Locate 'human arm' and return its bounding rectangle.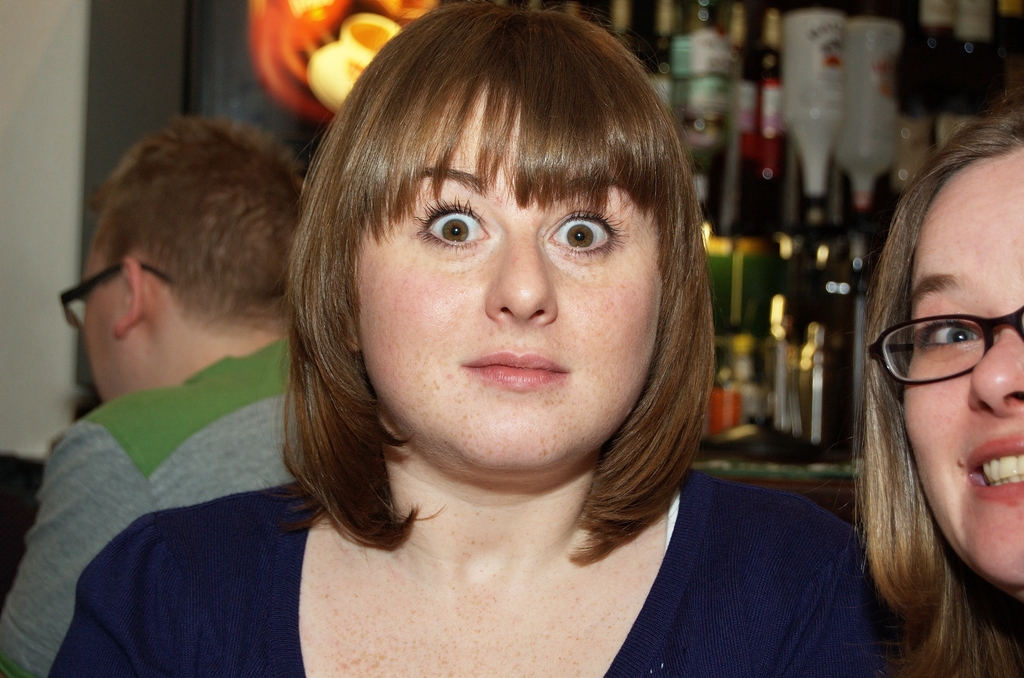
[770,538,880,677].
